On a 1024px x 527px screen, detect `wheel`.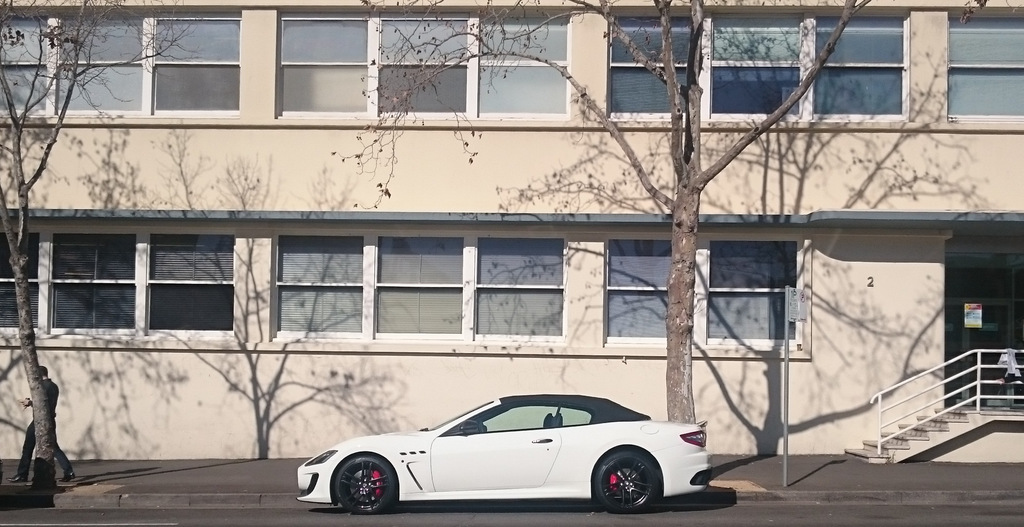
Rect(331, 454, 403, 518).
